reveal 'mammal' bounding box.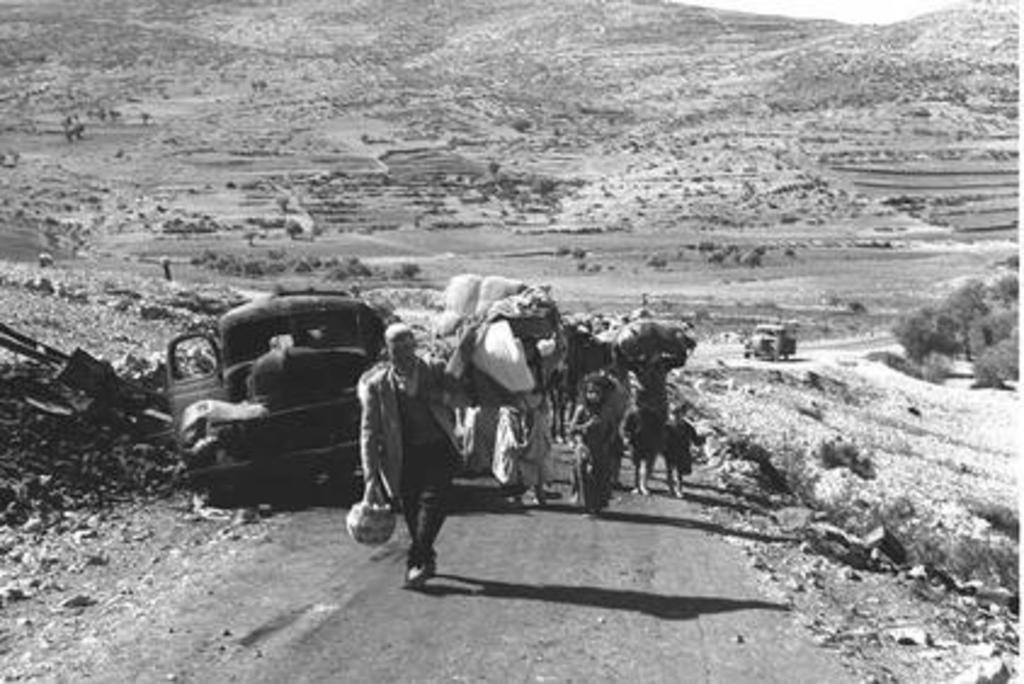
Revealed: bbox=[352, 323, 463, 563].
